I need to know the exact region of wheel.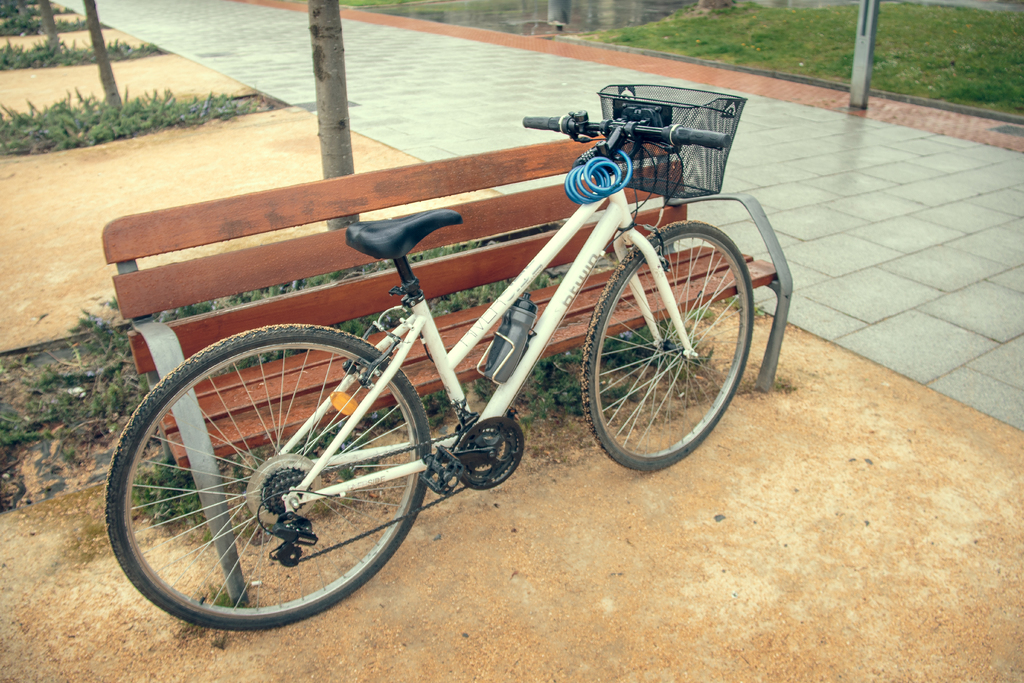
Region: box=[585, 215, 749, 468].
